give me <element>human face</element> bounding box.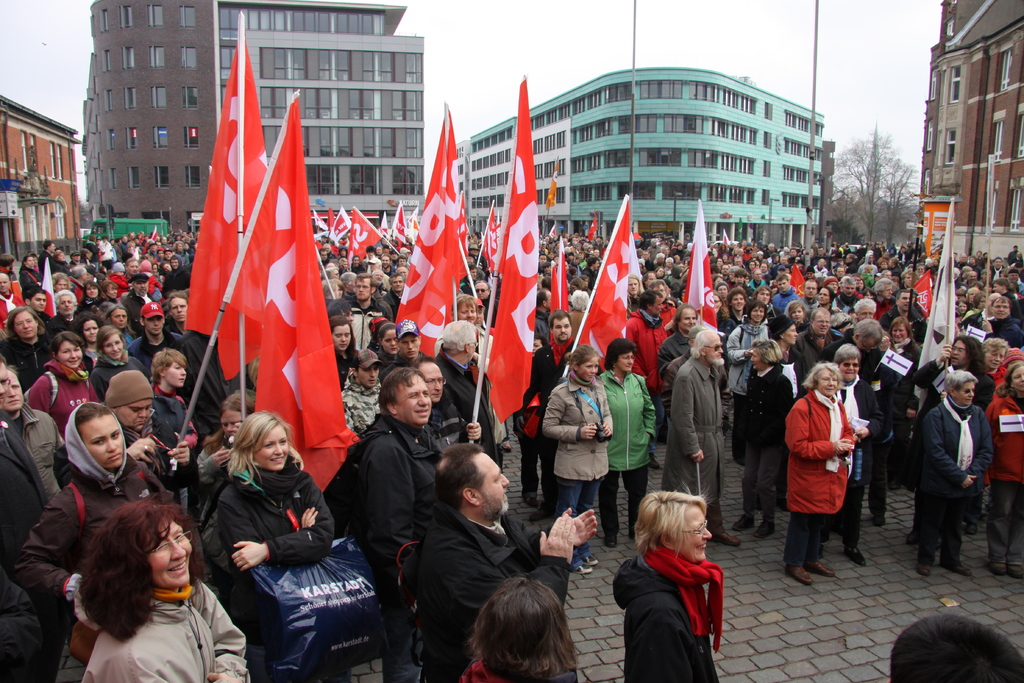
detection(108, 306, 128, 328).
